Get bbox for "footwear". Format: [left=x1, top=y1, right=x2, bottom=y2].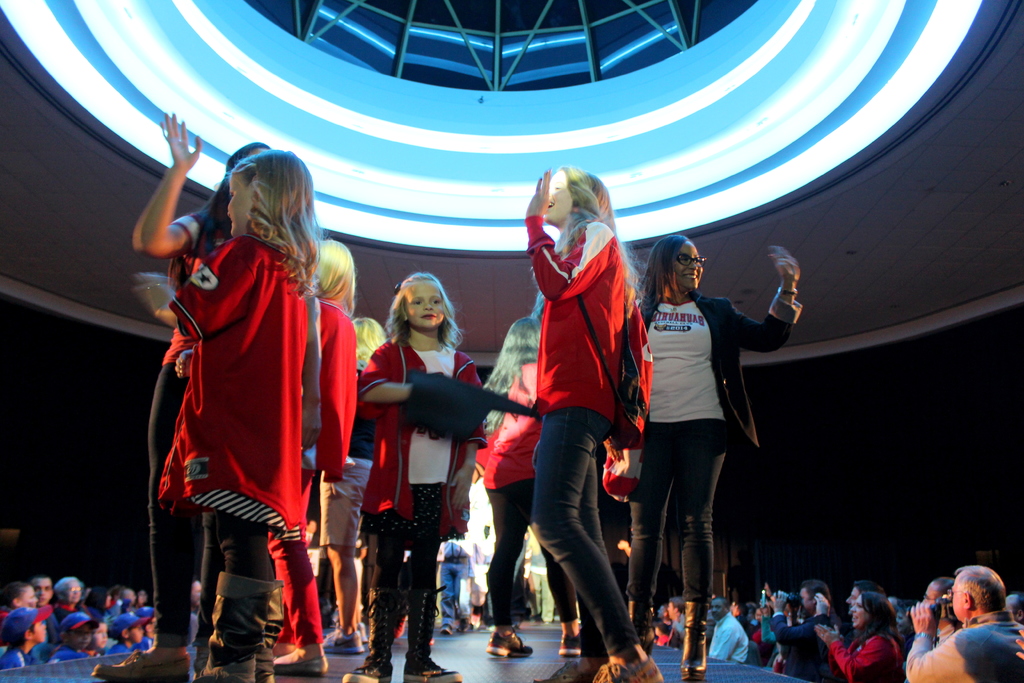
[left=403, top=586, right=460, bottom=682].
